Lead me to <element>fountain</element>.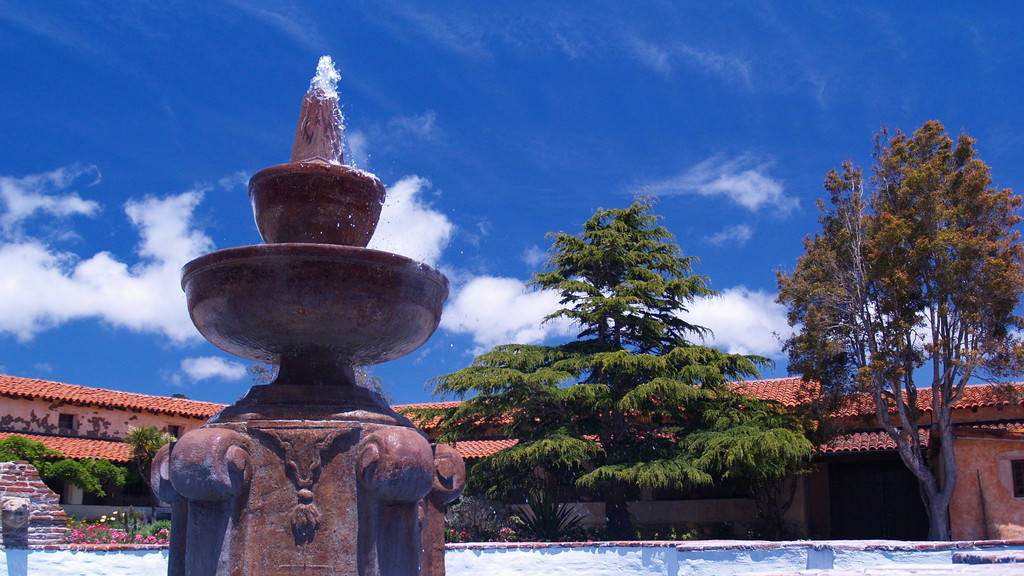
Lead to <bbox>64, 19, 686, 575</bbox>.
